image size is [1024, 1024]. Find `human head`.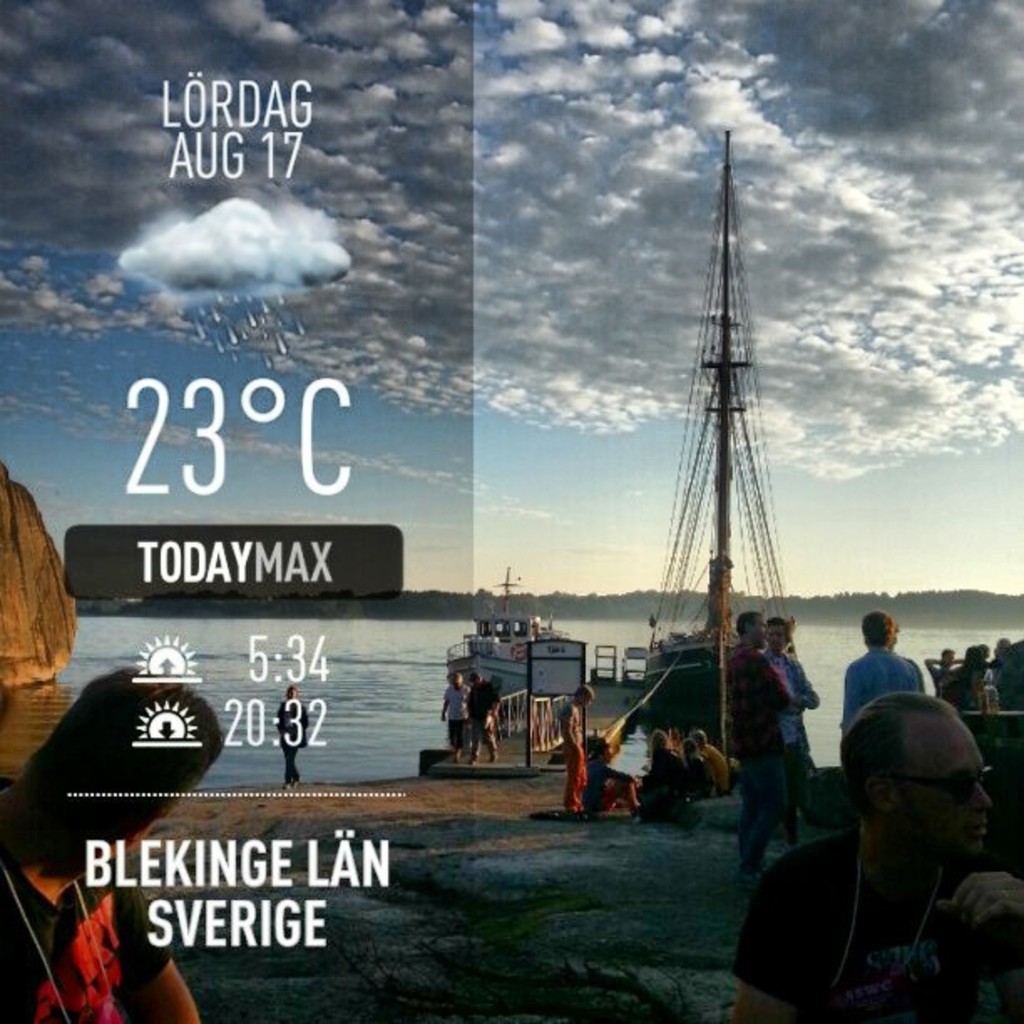
pyautogui.locateOnScreen(646, 726, 668, 751).
